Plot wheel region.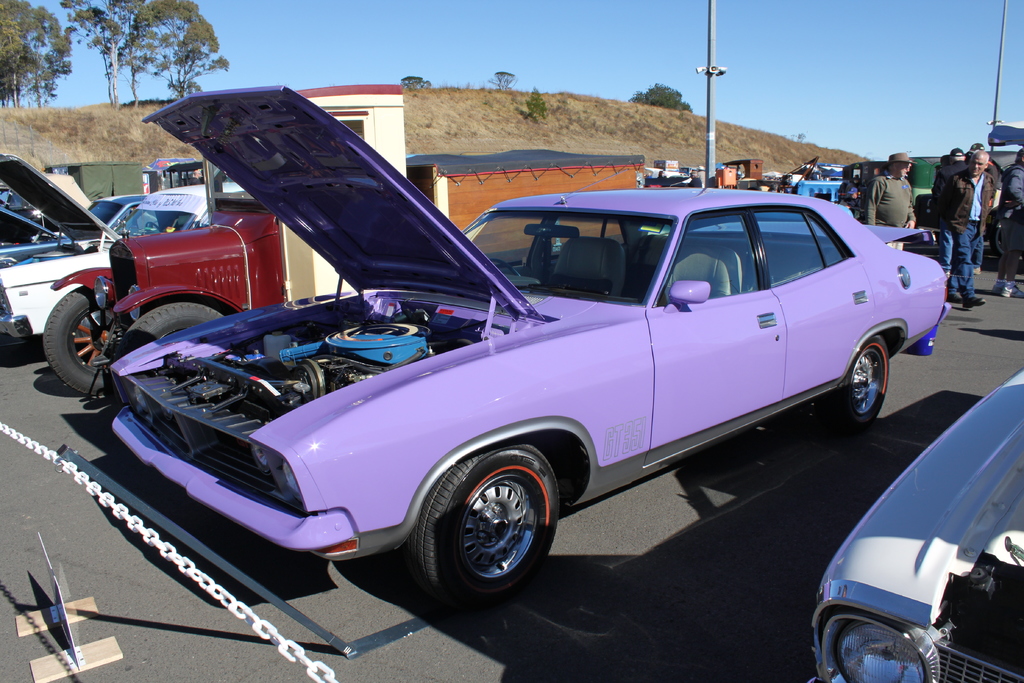
Plotted at (x1=47, y1=283, x2=139, y2=399).
